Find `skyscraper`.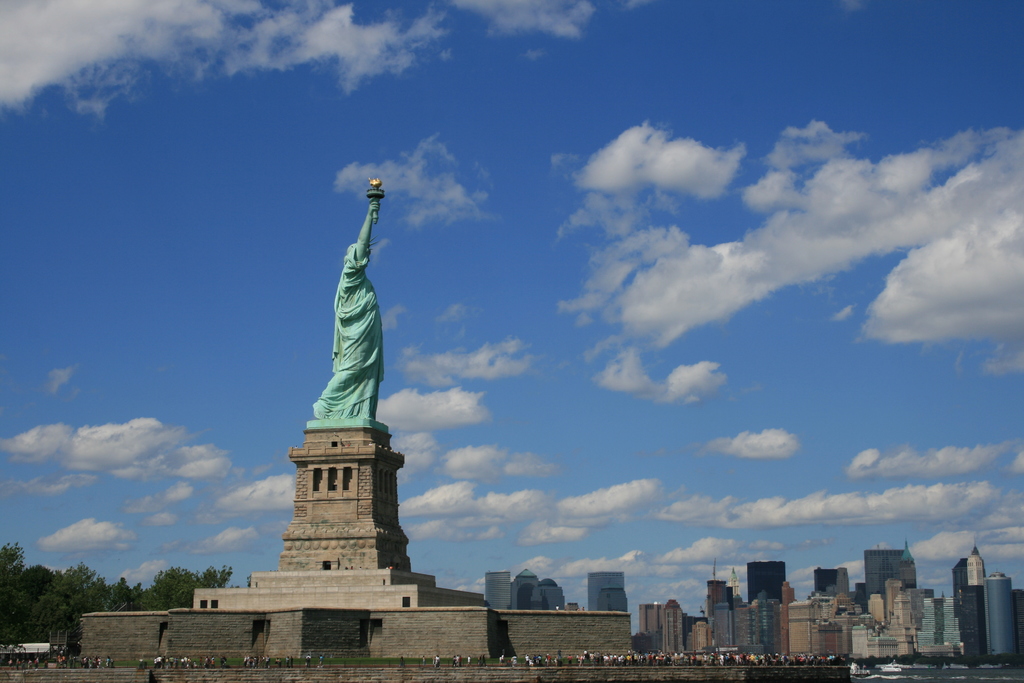
<bbox>805, 595, 849, 658</bbox>.
